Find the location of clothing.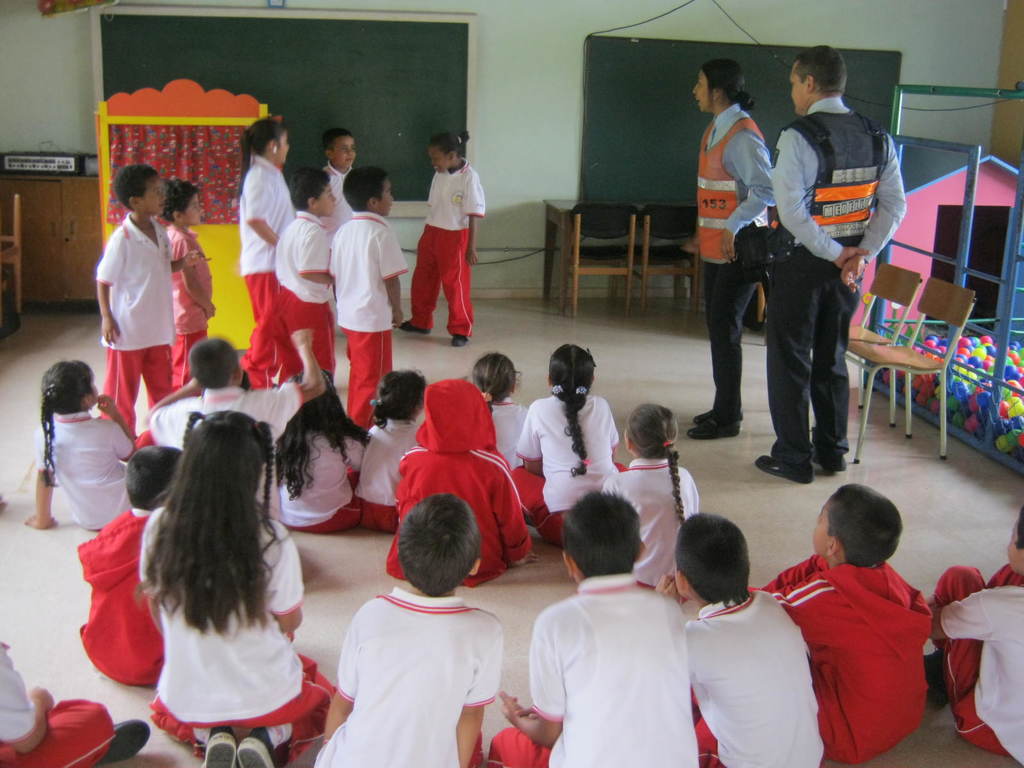
Location: box=[388, 376, 530, 593].
